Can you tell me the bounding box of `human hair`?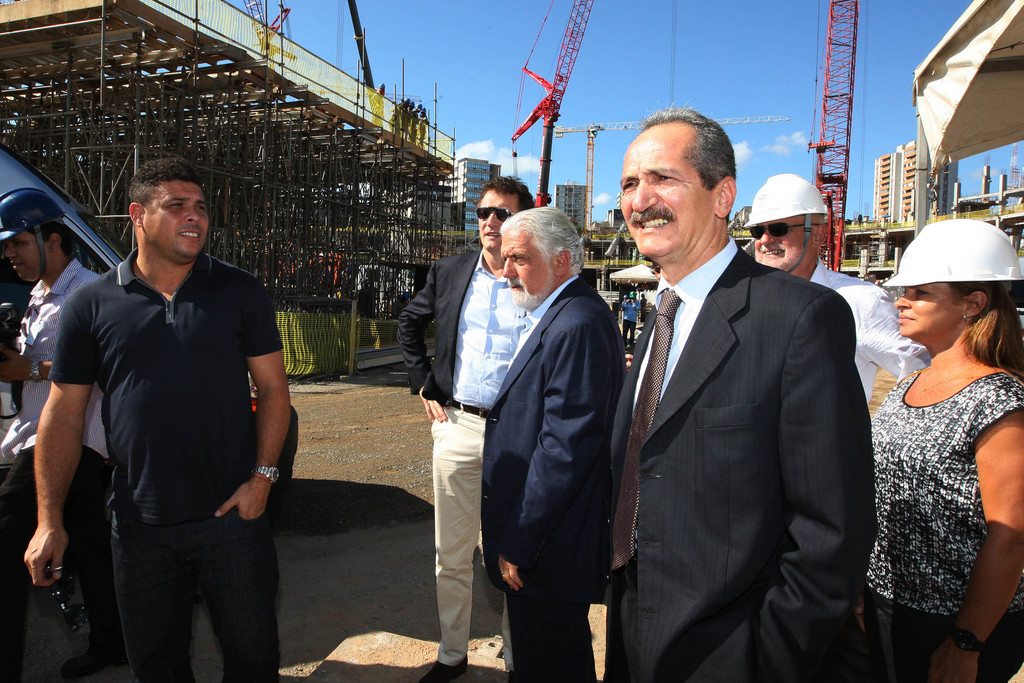
Rect(479, 175, 528, 211).
